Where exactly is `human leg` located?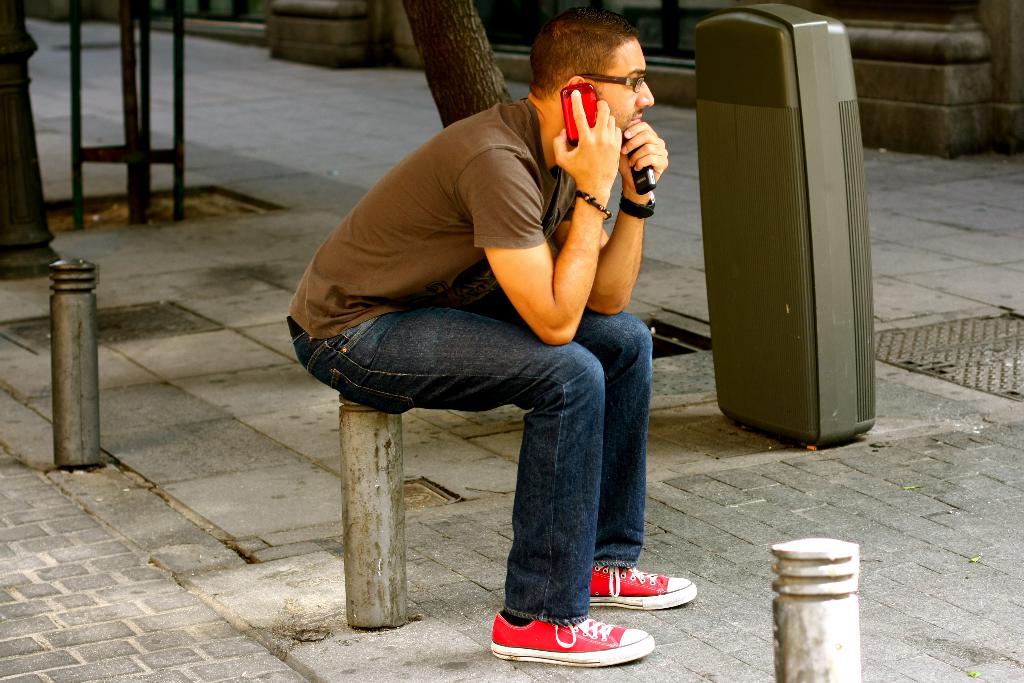
Its bounding box is [453,268,698,608].
